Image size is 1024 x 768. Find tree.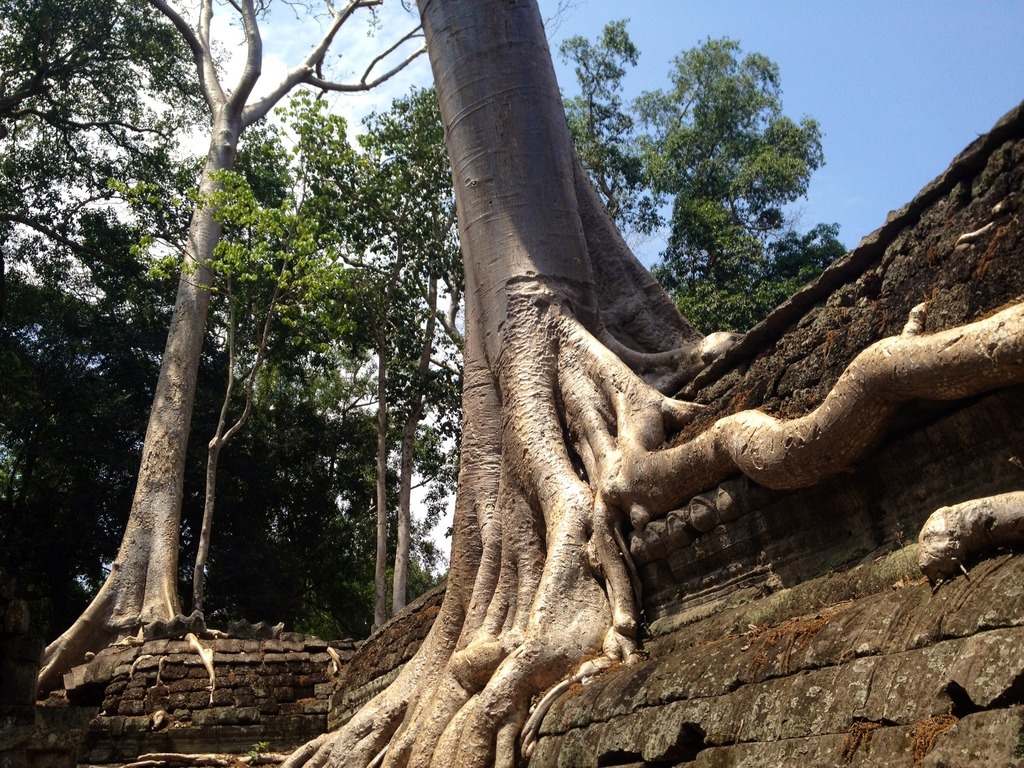
left=633, top=33, right=818, bottom=301.
